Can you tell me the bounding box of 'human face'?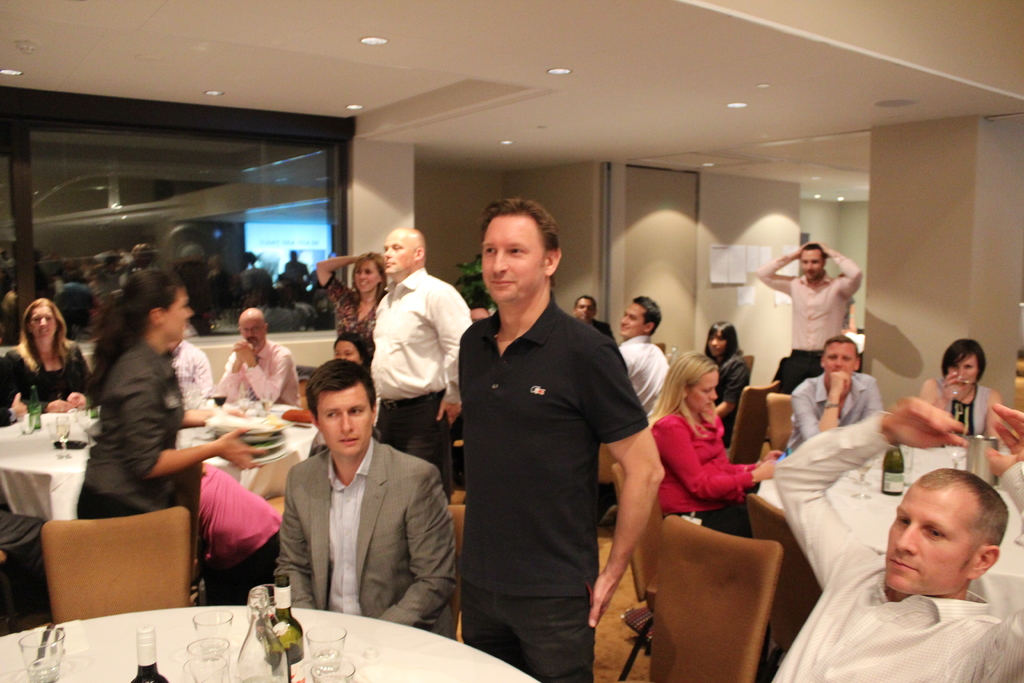
802 248 822 278.
